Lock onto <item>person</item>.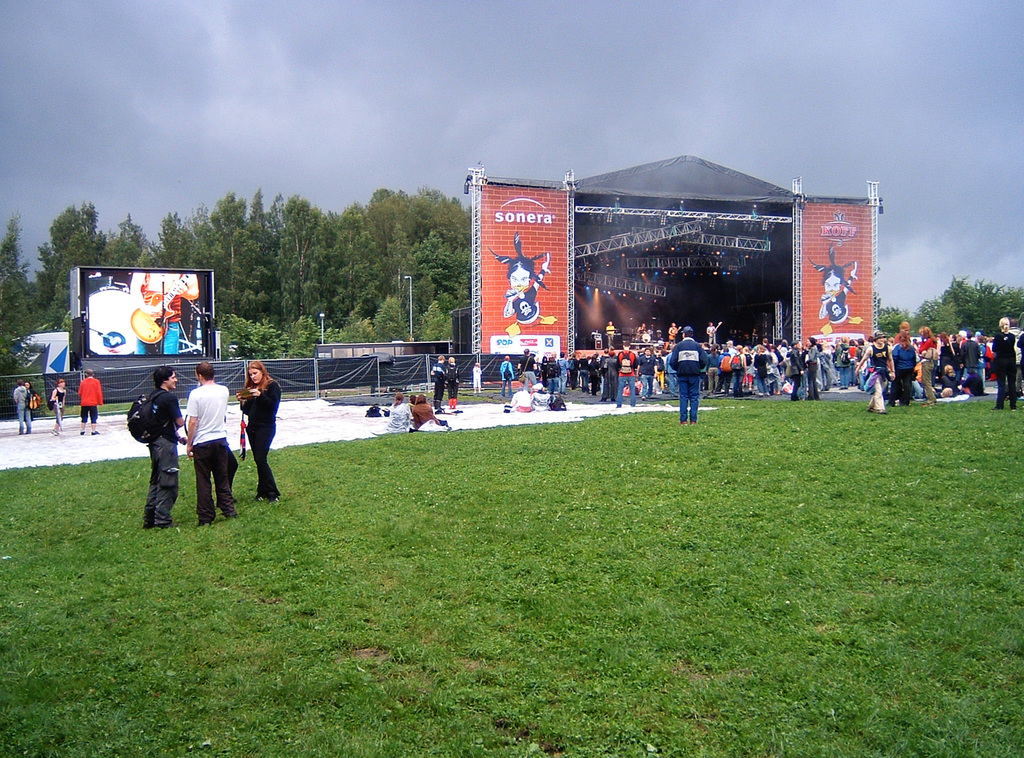
Locked: [130, 270, 199, 358].
